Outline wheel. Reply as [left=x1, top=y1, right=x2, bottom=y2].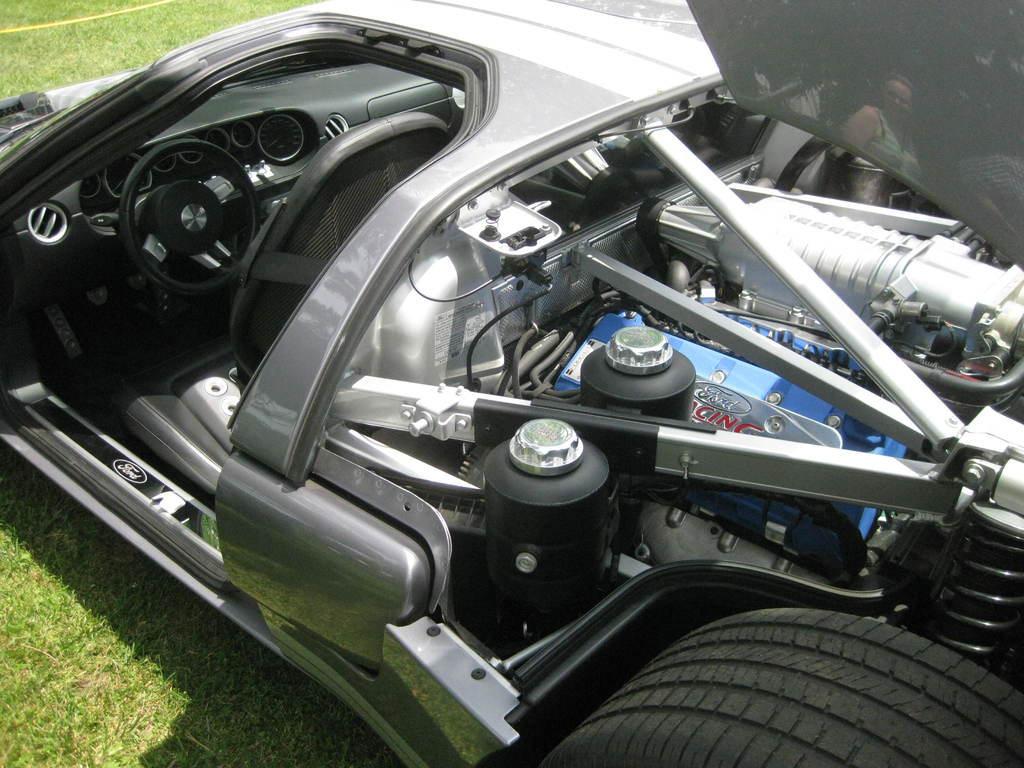
[left=621, top=604, right=983, bottom=741].
